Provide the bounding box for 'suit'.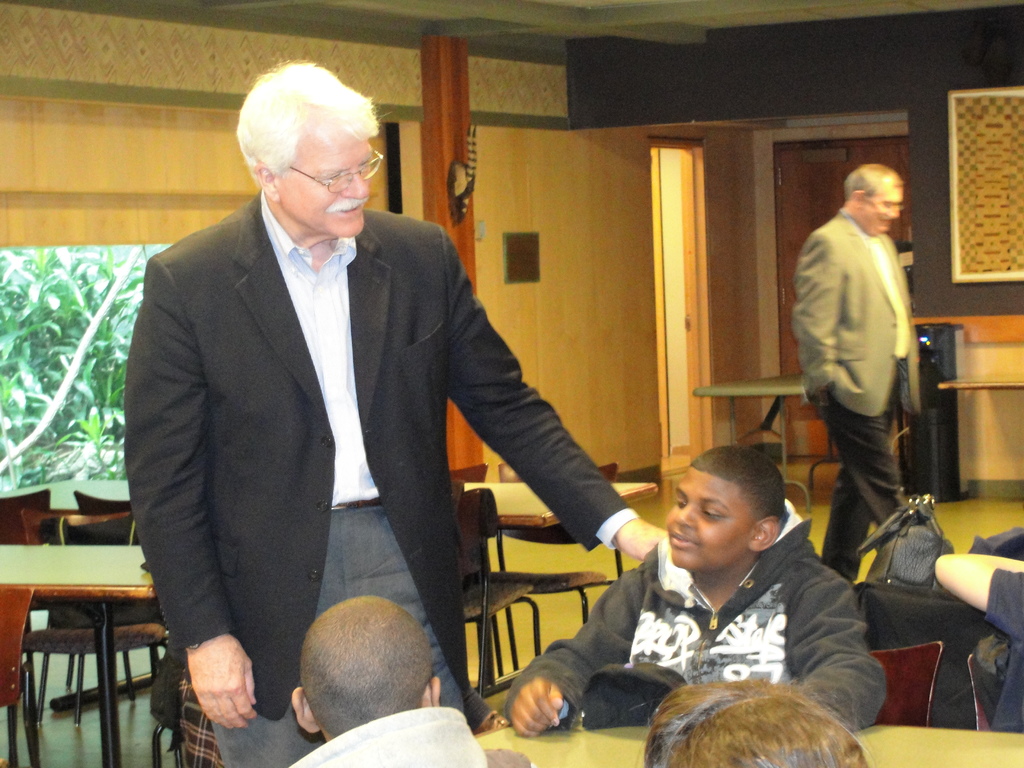
(x1=791, y1=206, x2=922, y2=585).
